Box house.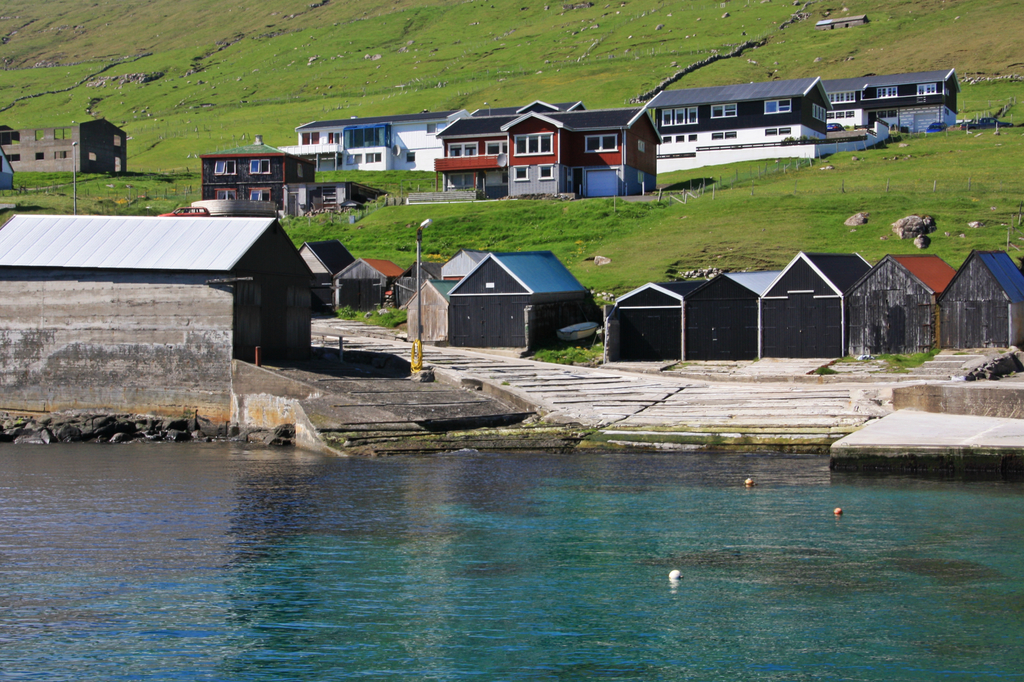
438:228:615:340.
